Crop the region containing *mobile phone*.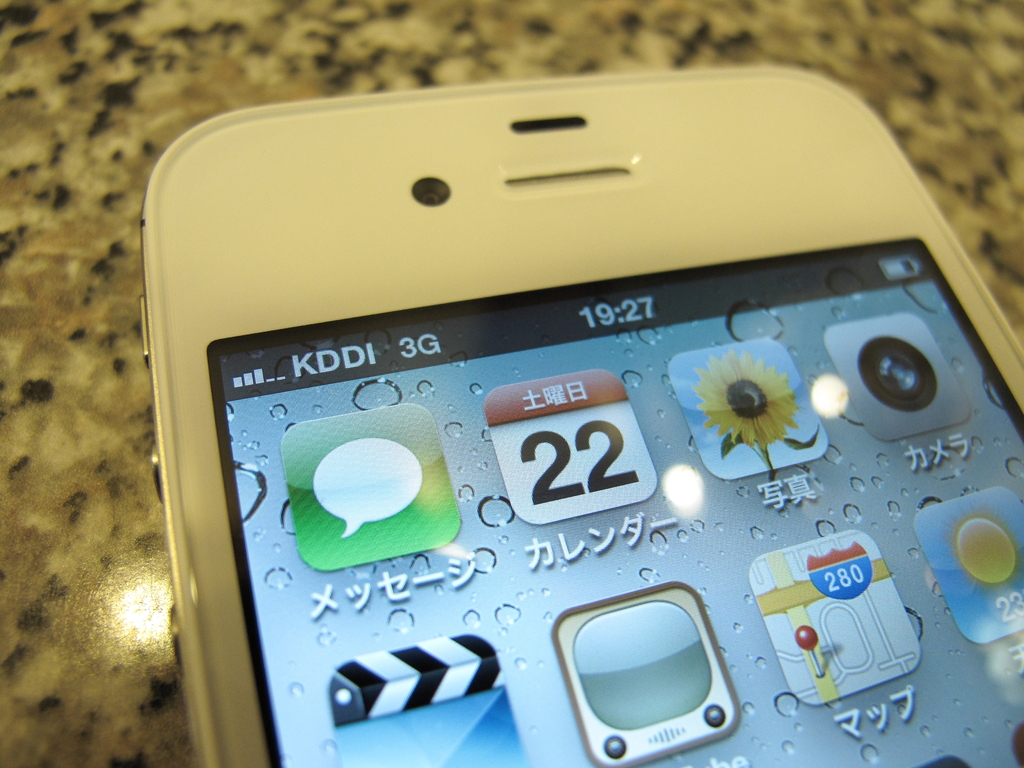
Crop region: locate(102, 58, 1023, 765).
